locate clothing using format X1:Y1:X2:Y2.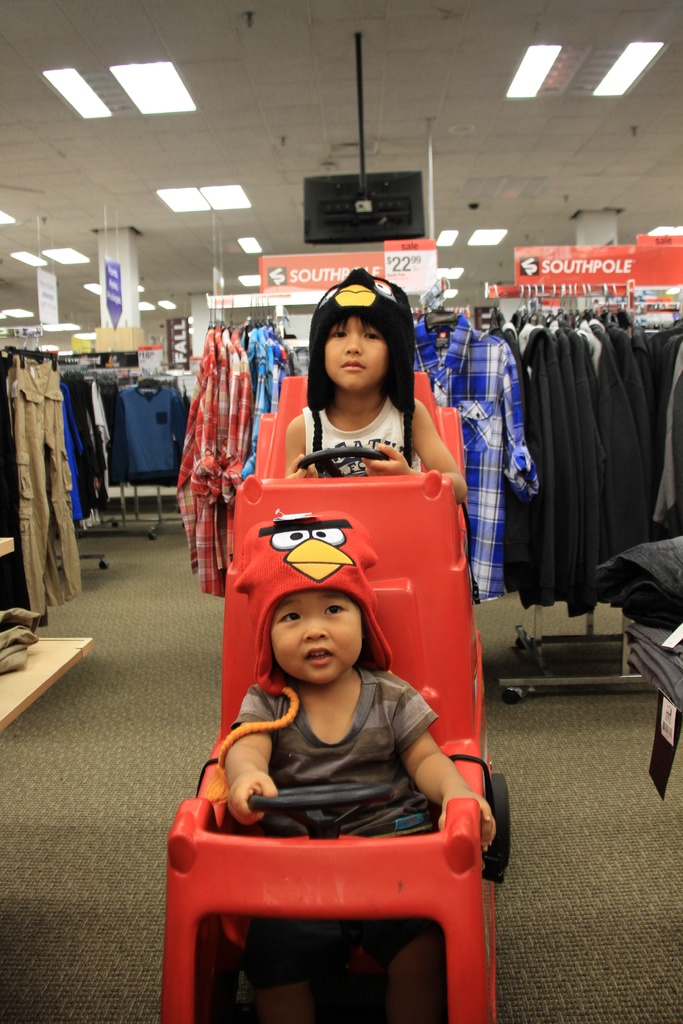
296:400:422:486.
